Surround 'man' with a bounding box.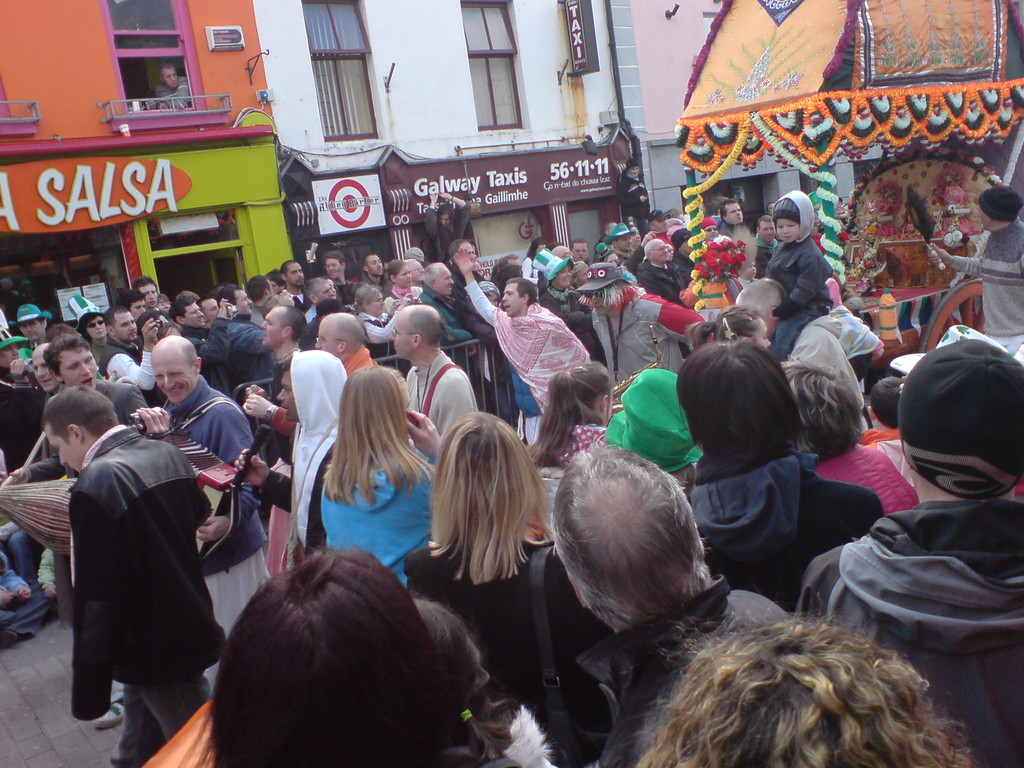
(591,260,710,404).
